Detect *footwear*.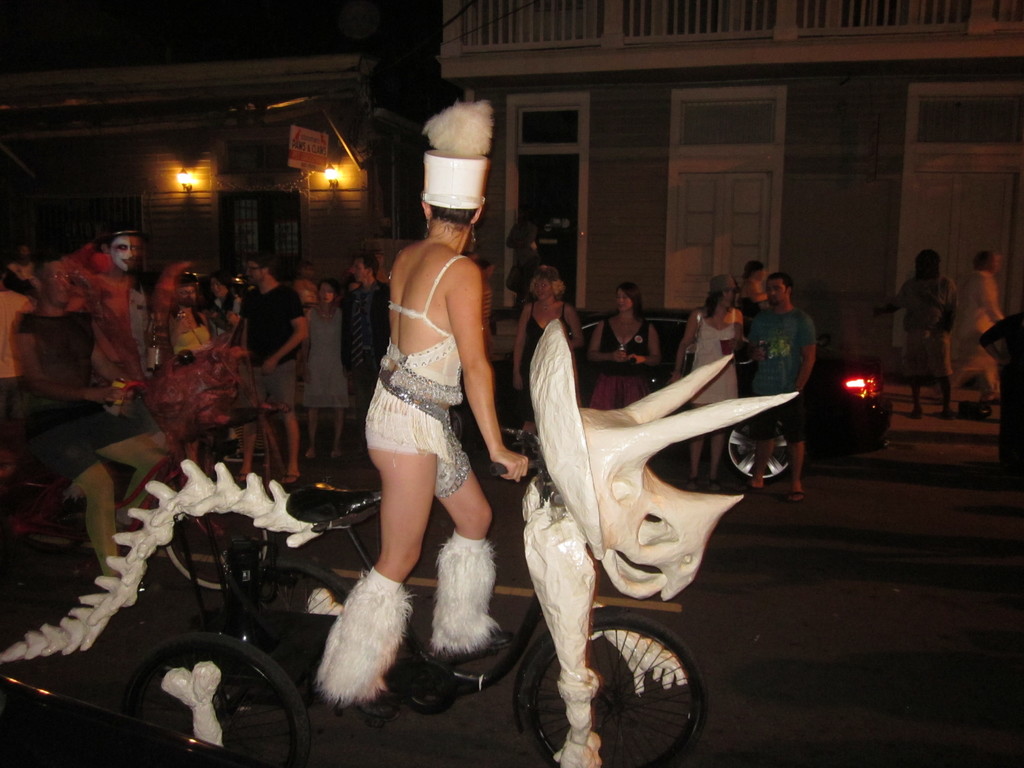
Detected at x1=276, y1=468, x2=305, y2=486.
